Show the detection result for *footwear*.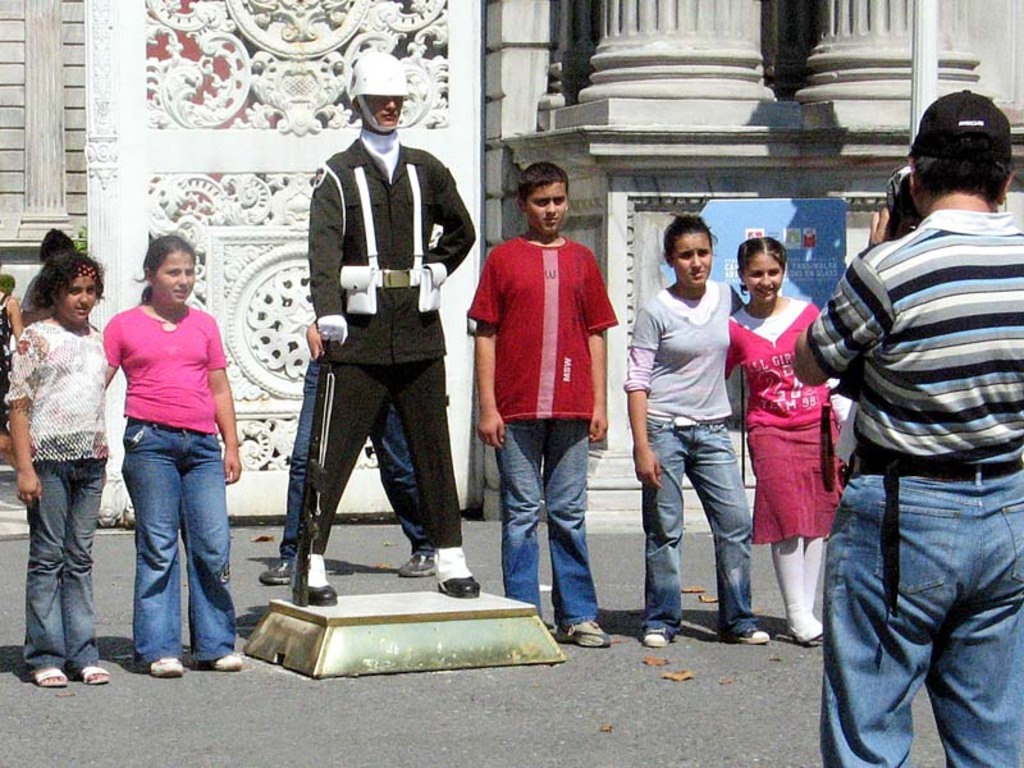
Rect(33, 669, 67, 687).
